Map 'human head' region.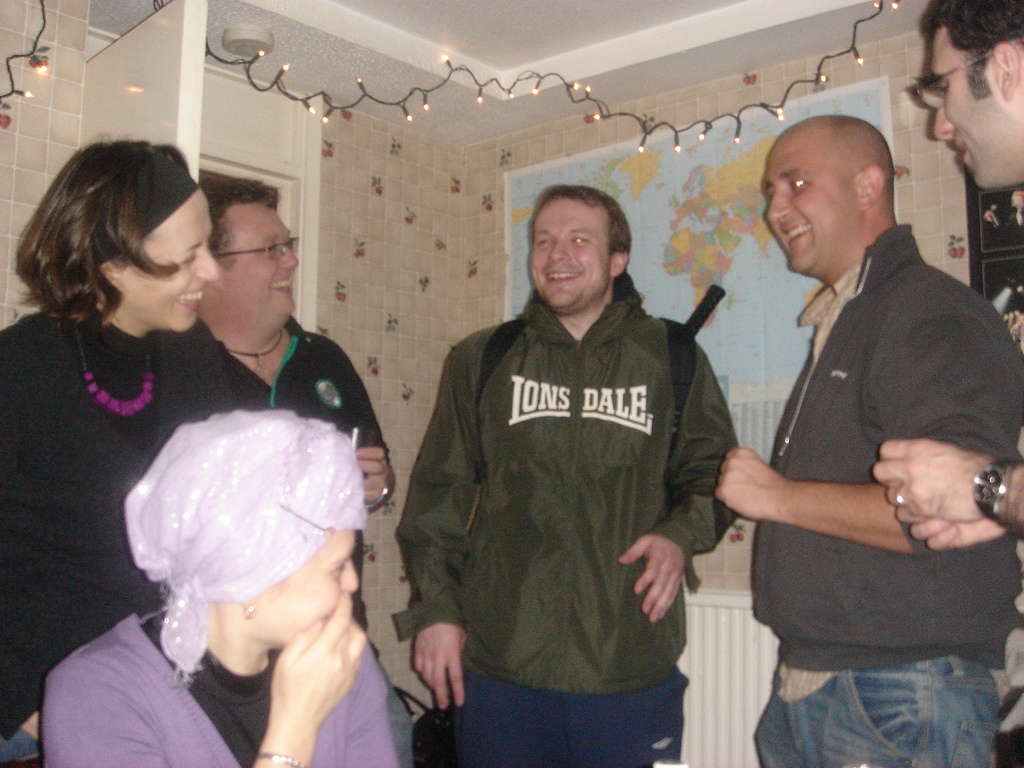
Mapped to bbox=(122, 405, 370, 650).
